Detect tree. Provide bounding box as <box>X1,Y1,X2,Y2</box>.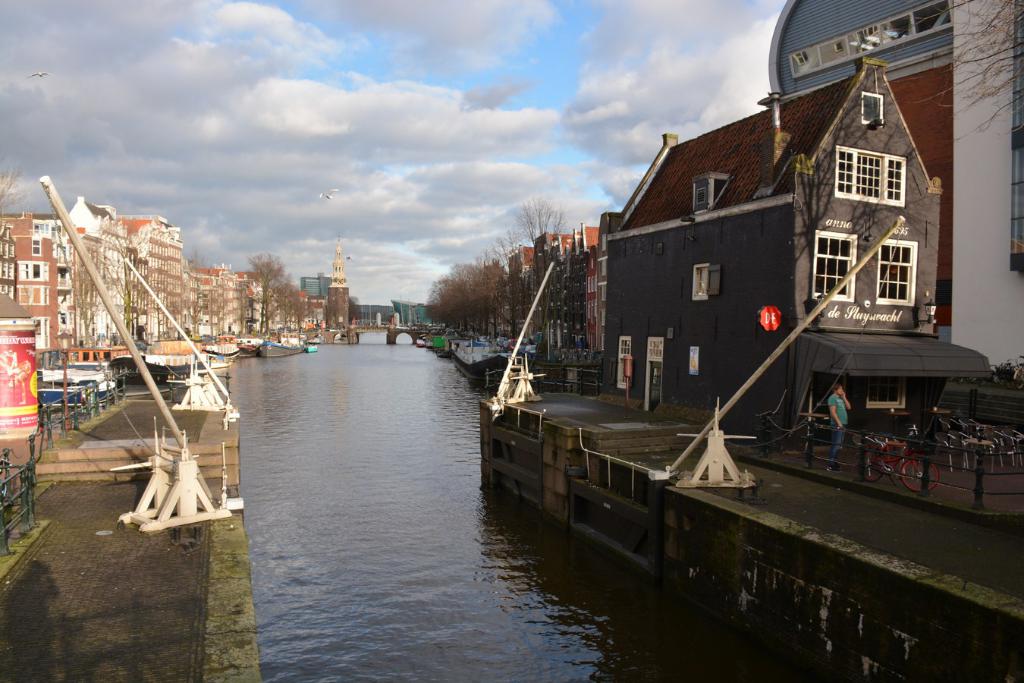
<box>510,196,567,335</box>.
